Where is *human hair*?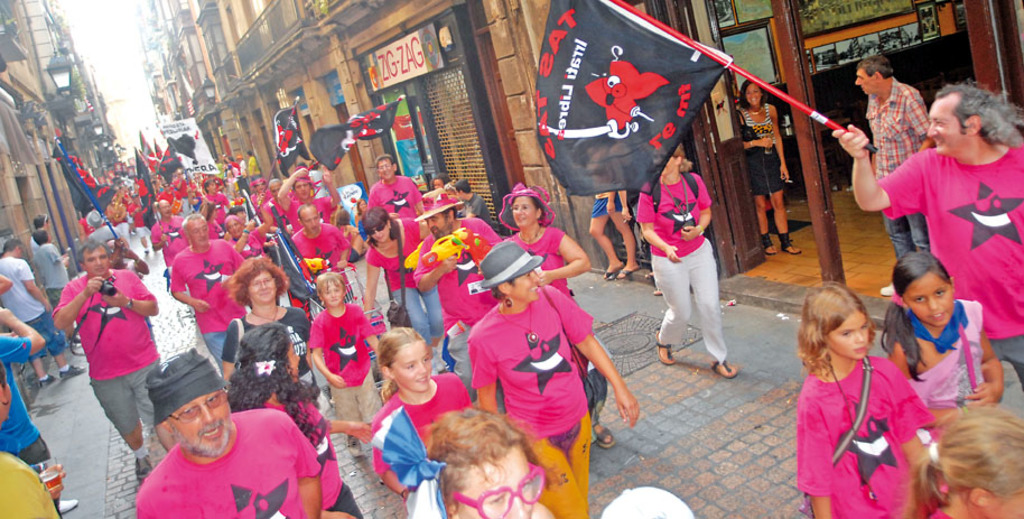
381 323 427 399.
